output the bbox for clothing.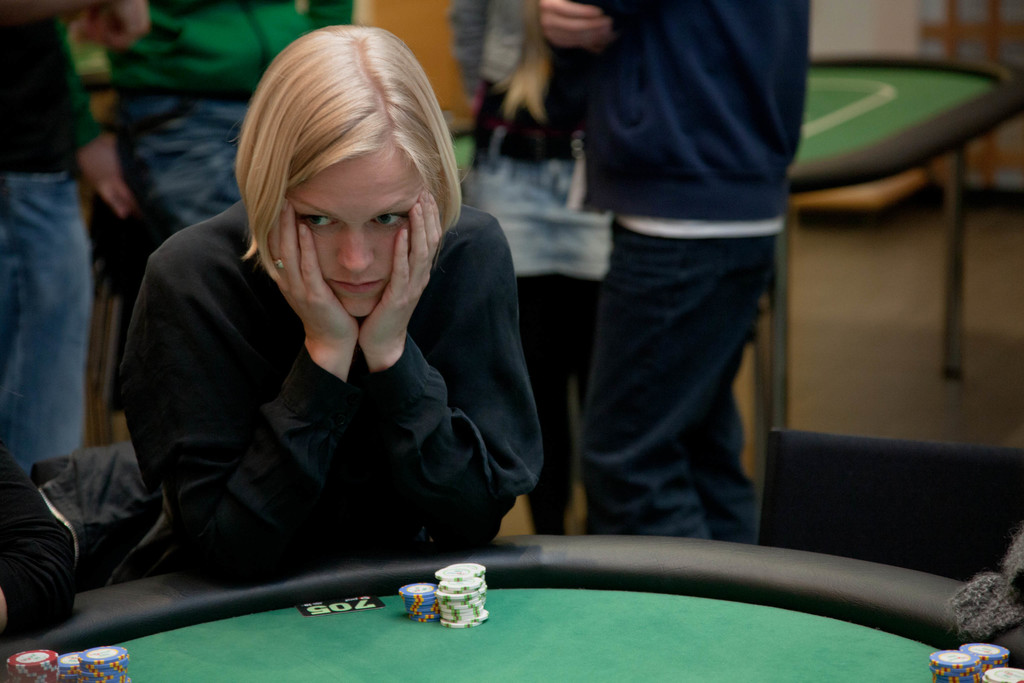
{"left": 548, "top": 81, "right": 824, "bottom": 546}.
